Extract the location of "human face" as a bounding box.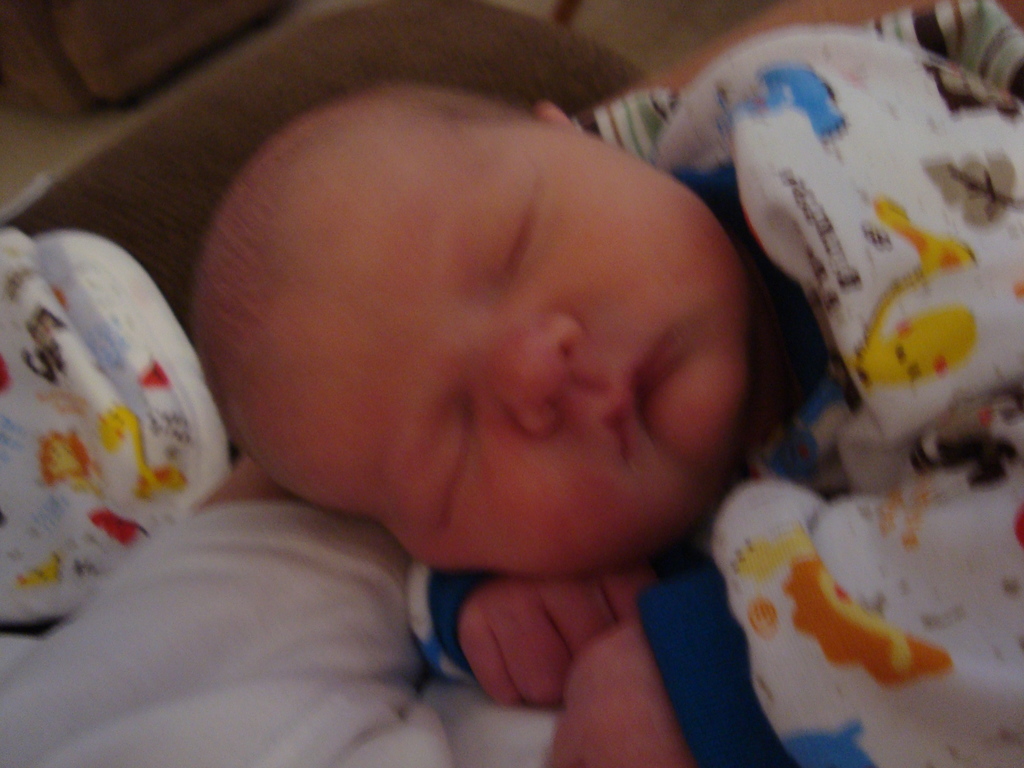
x1=269, y1=125, x2=744, y2=579.
